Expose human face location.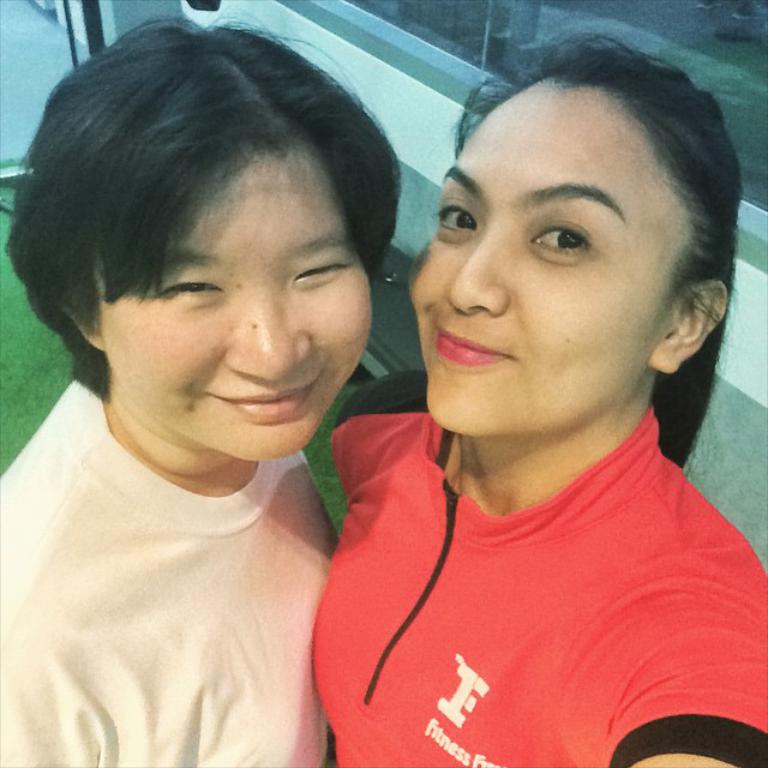
Exposed at 103,192,376,460.
